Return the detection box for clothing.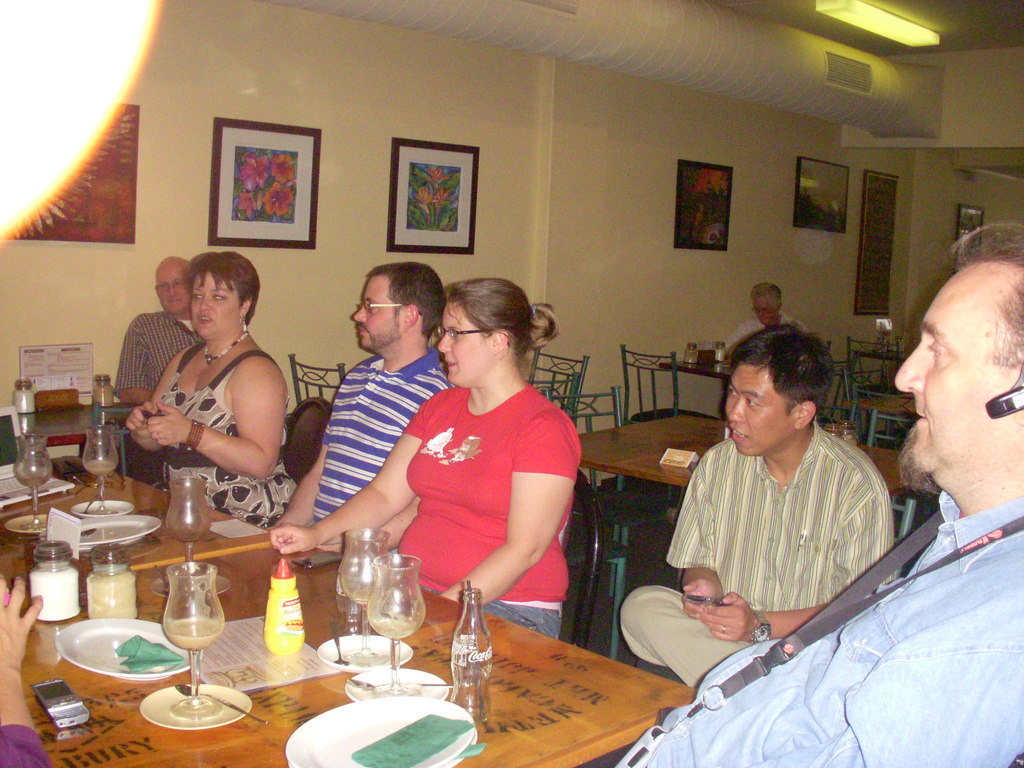
0,724,52,767.
